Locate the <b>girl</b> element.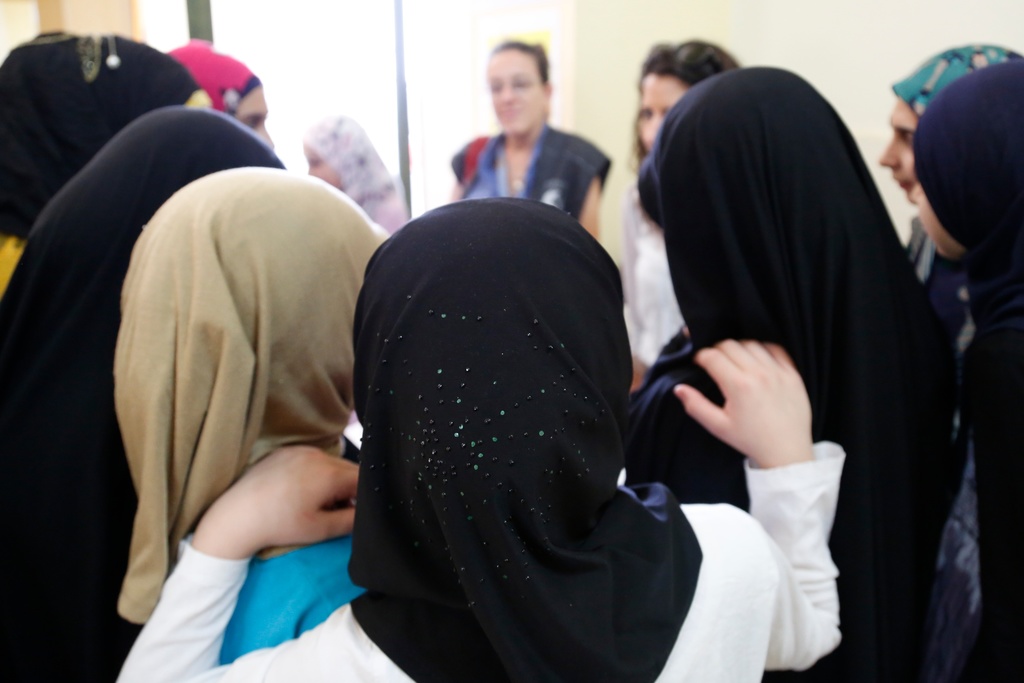
Element bbox: rect(302, 113, 408, 235).
